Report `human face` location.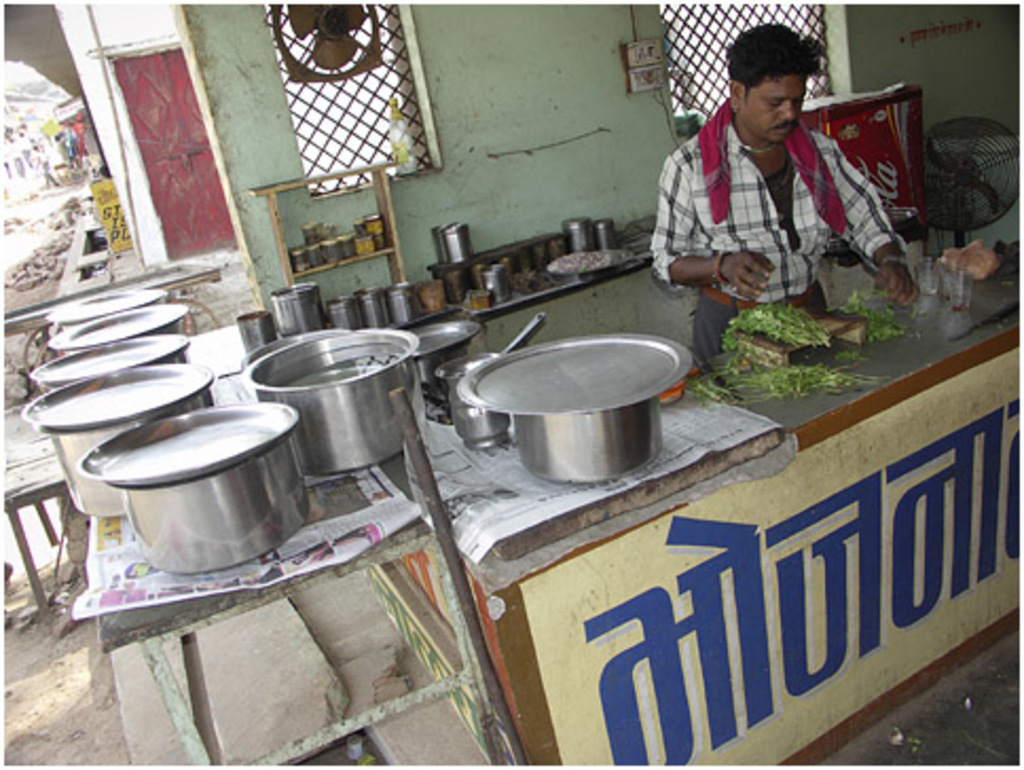
Report: x1=743 y1=74 x2=810 y2=144.
